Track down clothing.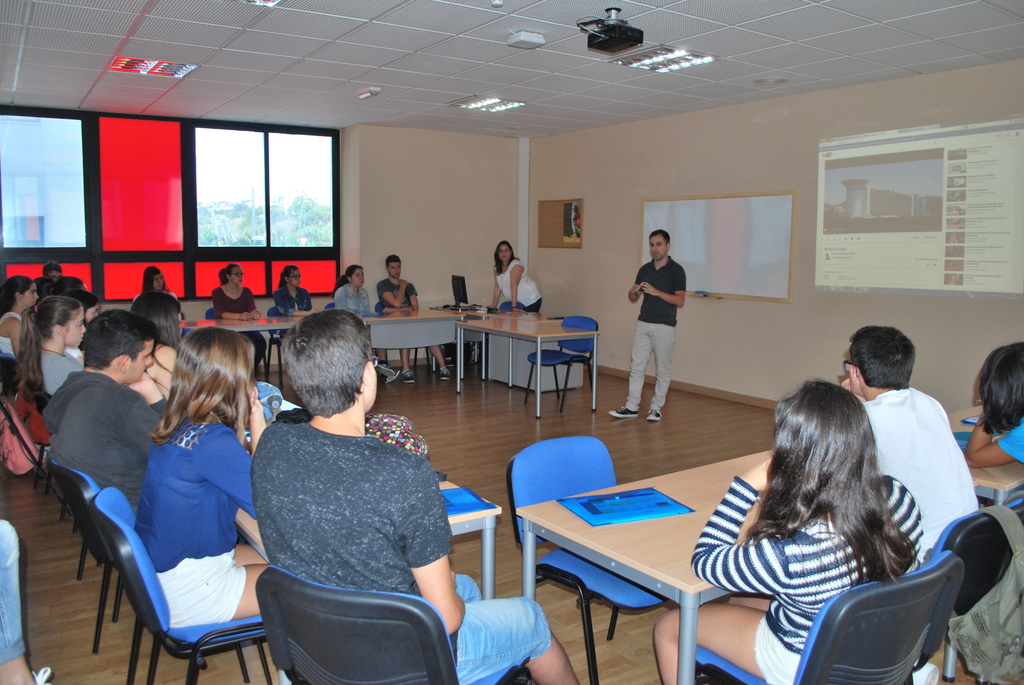
Tracked to Rect(133, 288, 179, 301).
